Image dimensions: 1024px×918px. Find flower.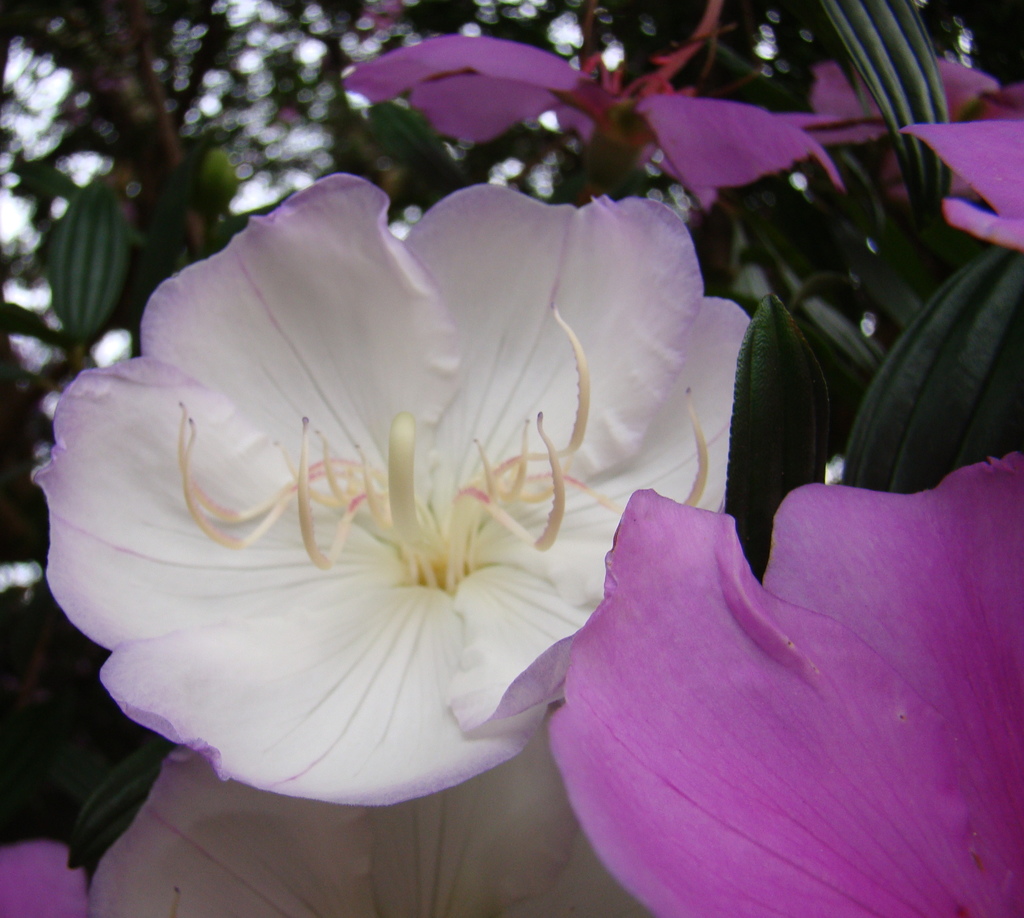
545/447/1023/917.
